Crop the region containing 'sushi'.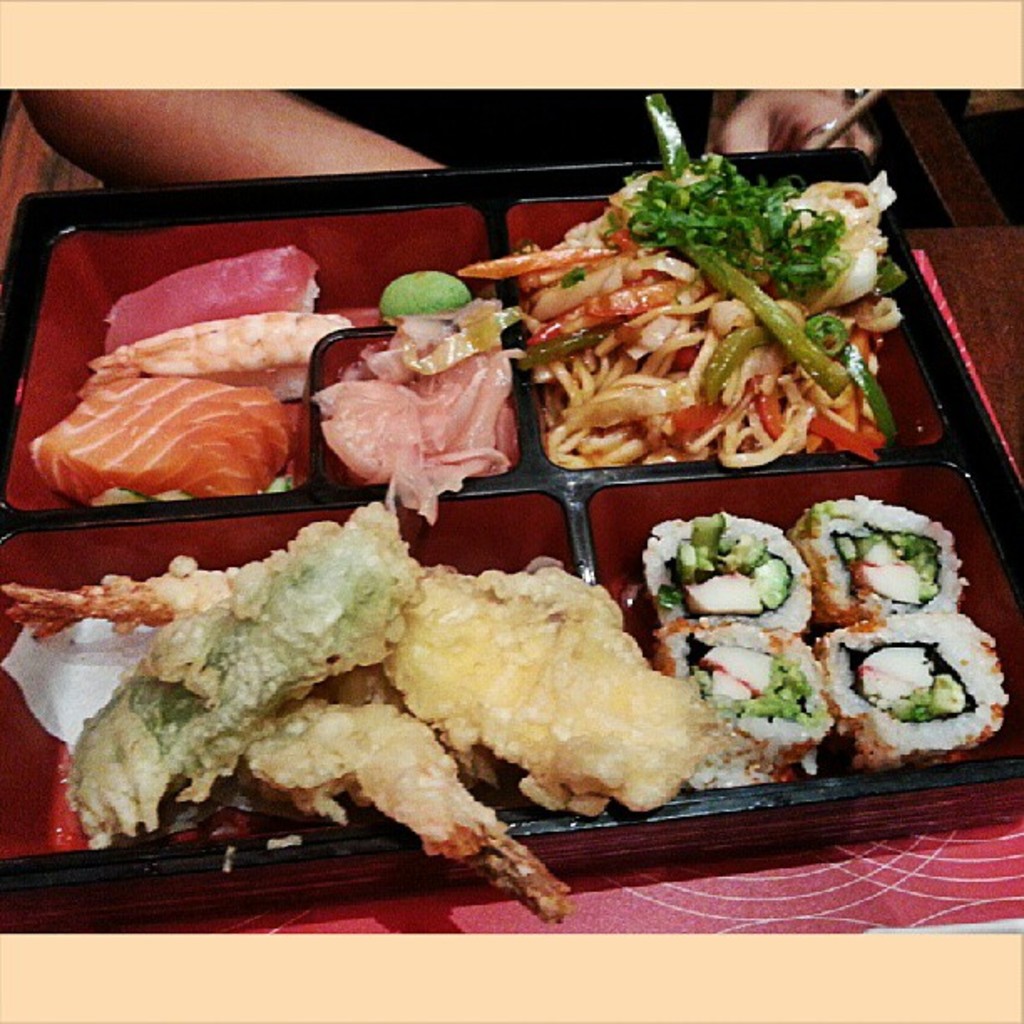
Crop region: (x1=25, y1=373, x2=301, y2=504).
